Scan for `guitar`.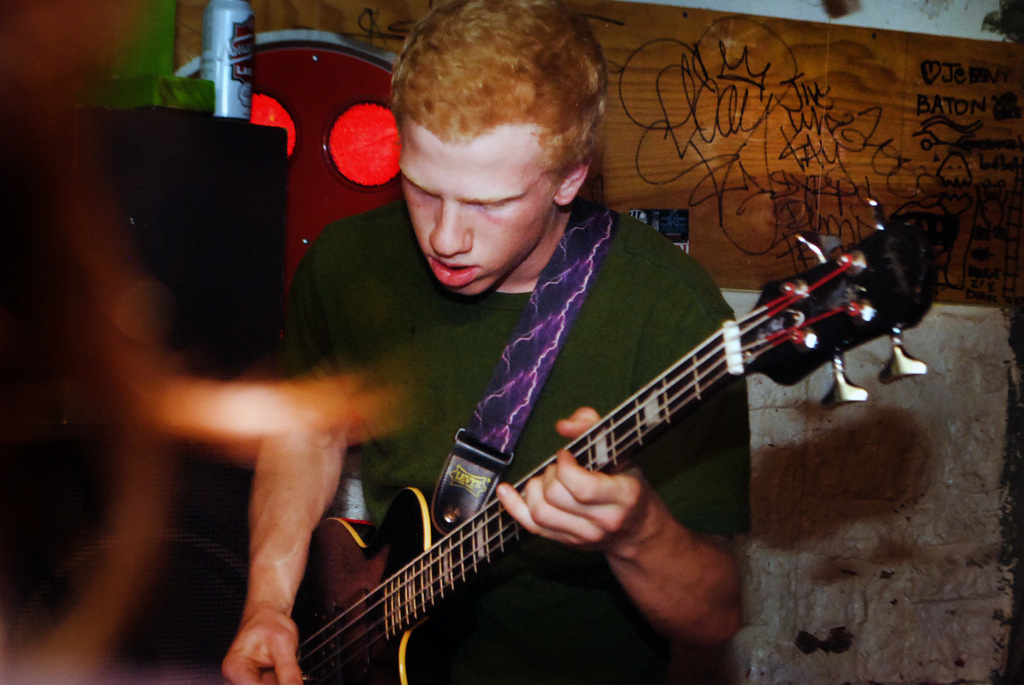
Scan result: box(291, 196, 951, 684).
